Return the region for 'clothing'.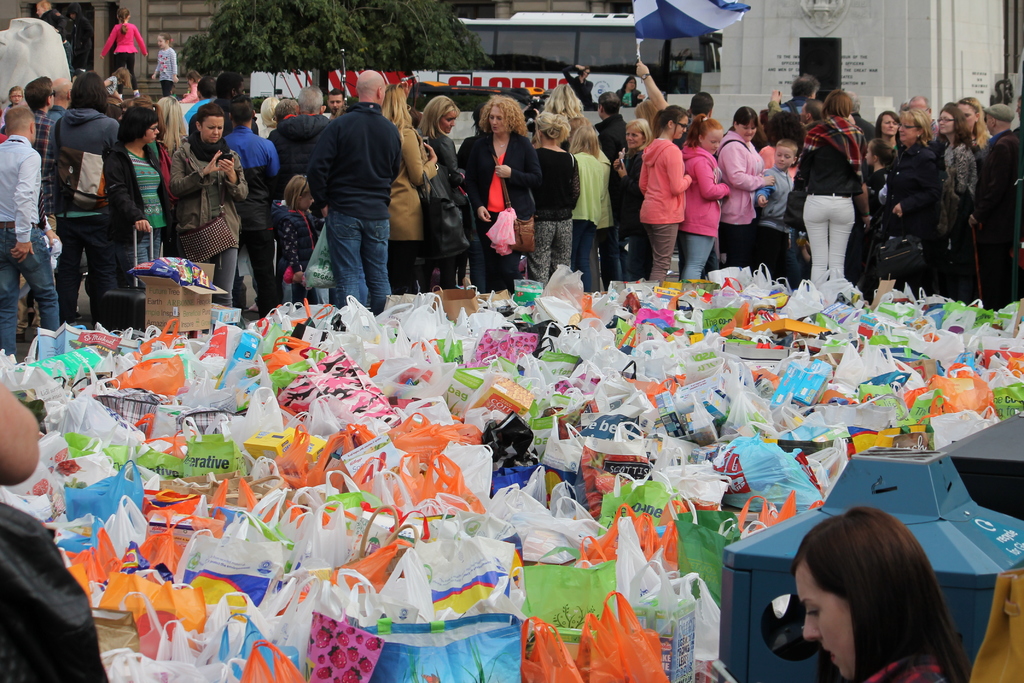
l=0, t=497, r=108, b=682.
